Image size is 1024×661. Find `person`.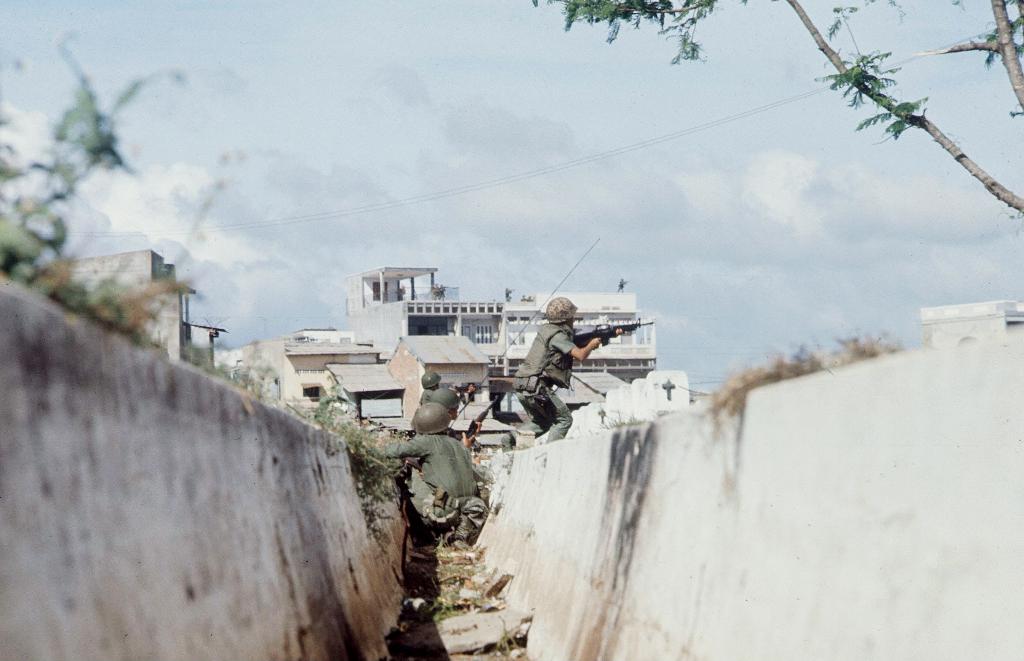
[513, 298, 625, 443].
